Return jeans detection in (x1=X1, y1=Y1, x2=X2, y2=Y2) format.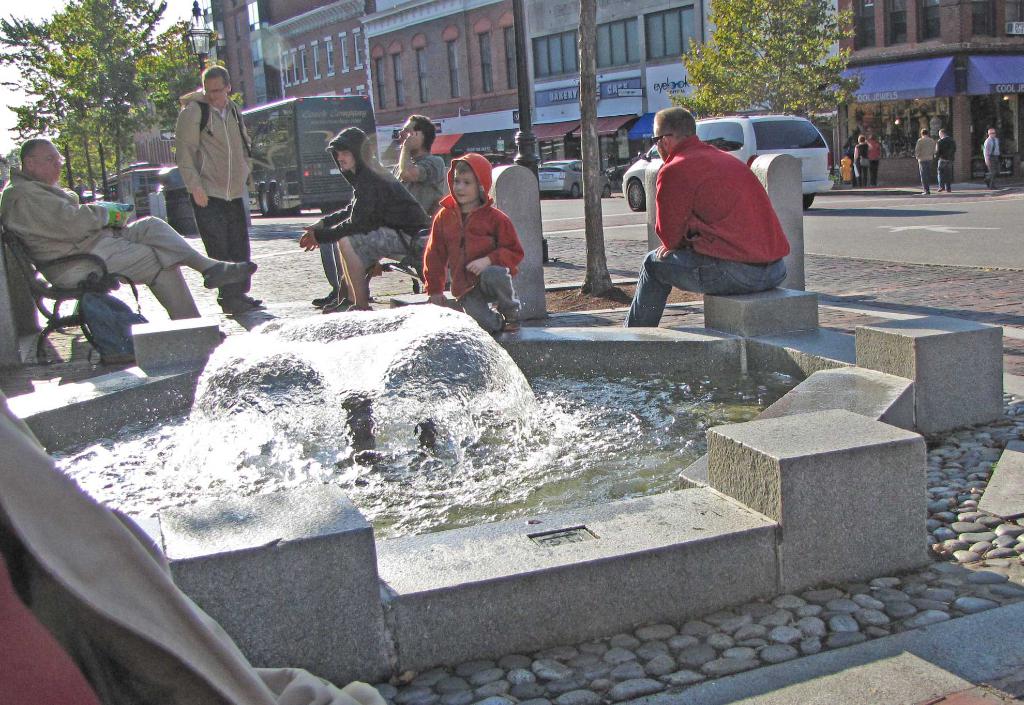
(x1=620, y1=232, x2=788, y2=333).
